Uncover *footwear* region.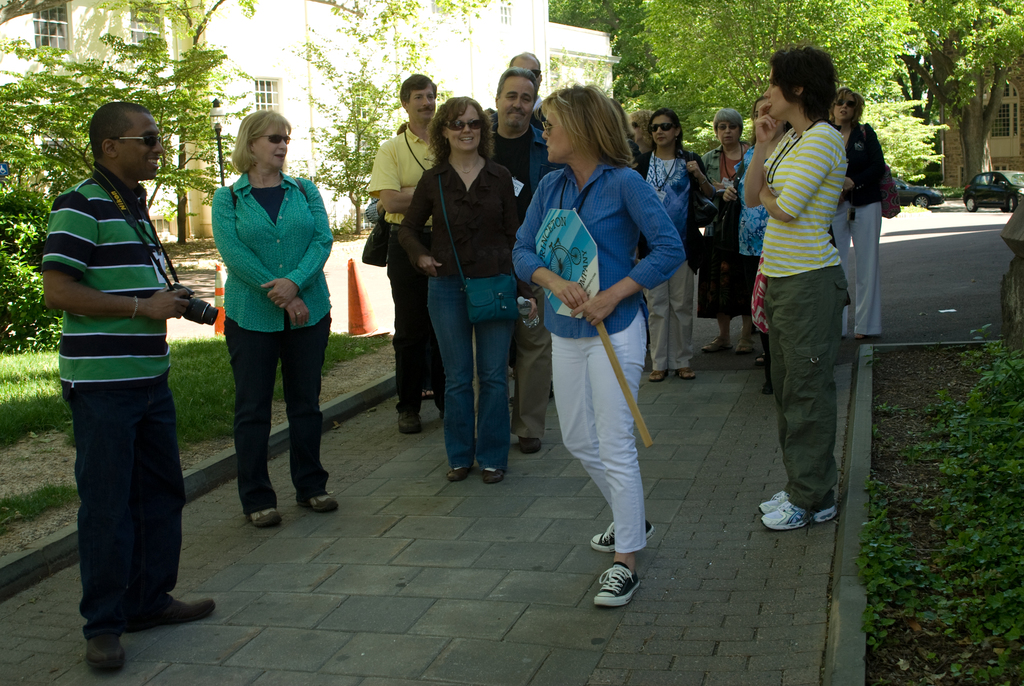
Uncovered: crop(756, 491, 792, 515).
